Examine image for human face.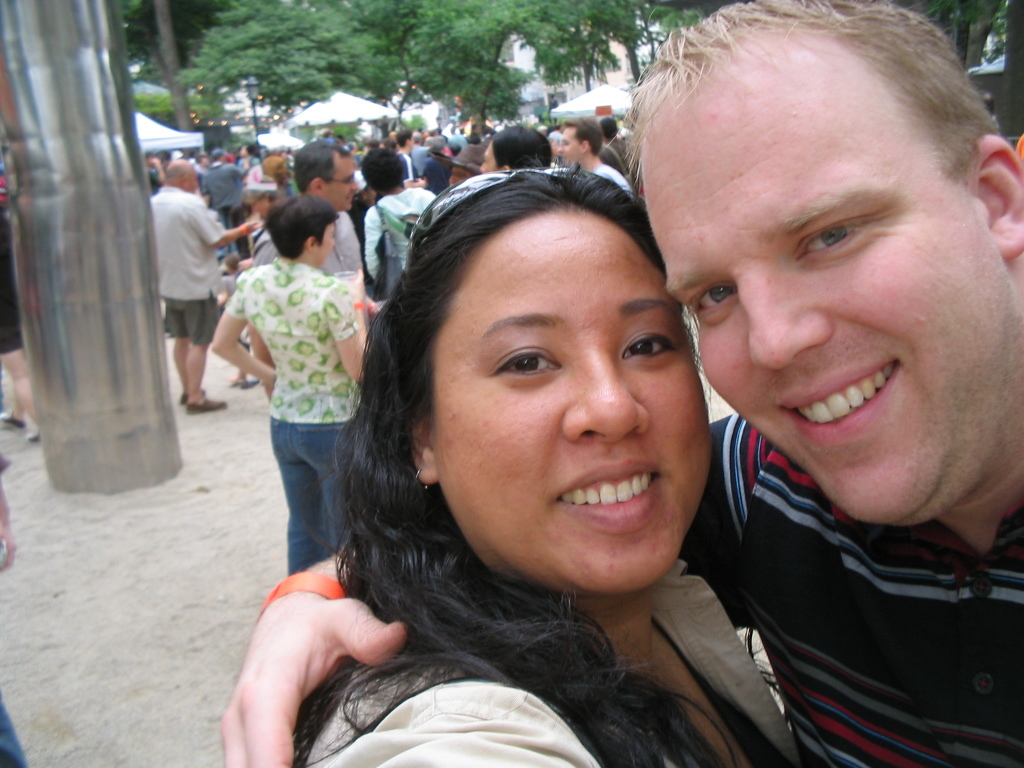
Examination result: locate(647, 39, 1017, 508).
